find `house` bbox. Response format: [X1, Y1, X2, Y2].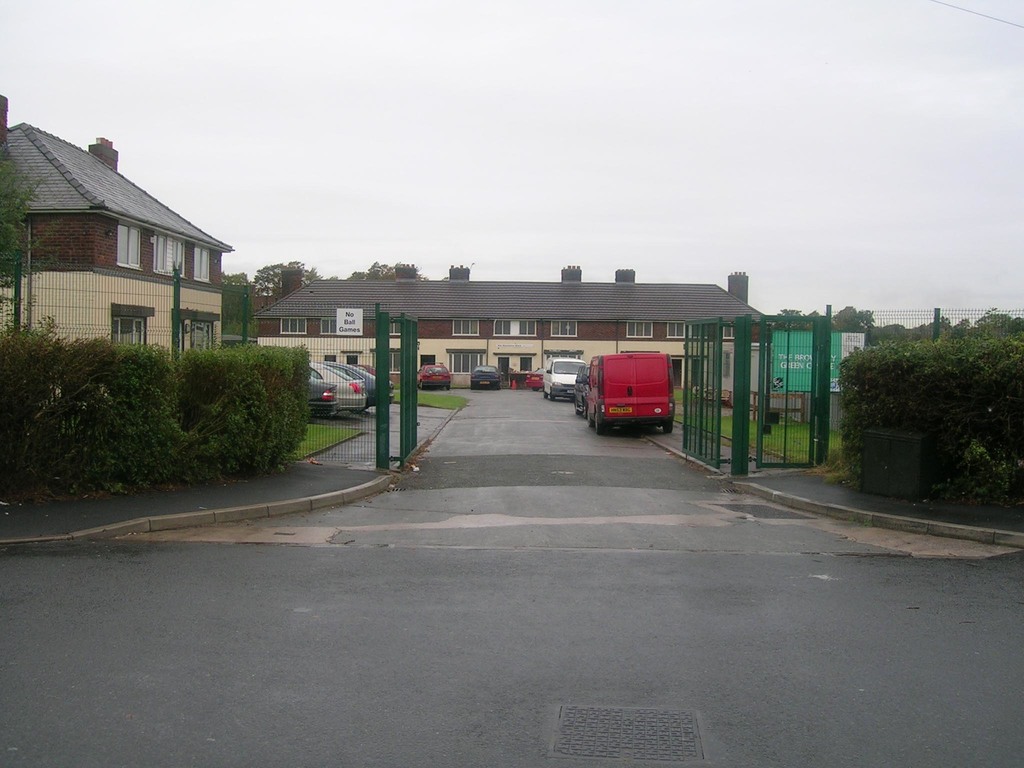
[258, 256, 780, 396].
